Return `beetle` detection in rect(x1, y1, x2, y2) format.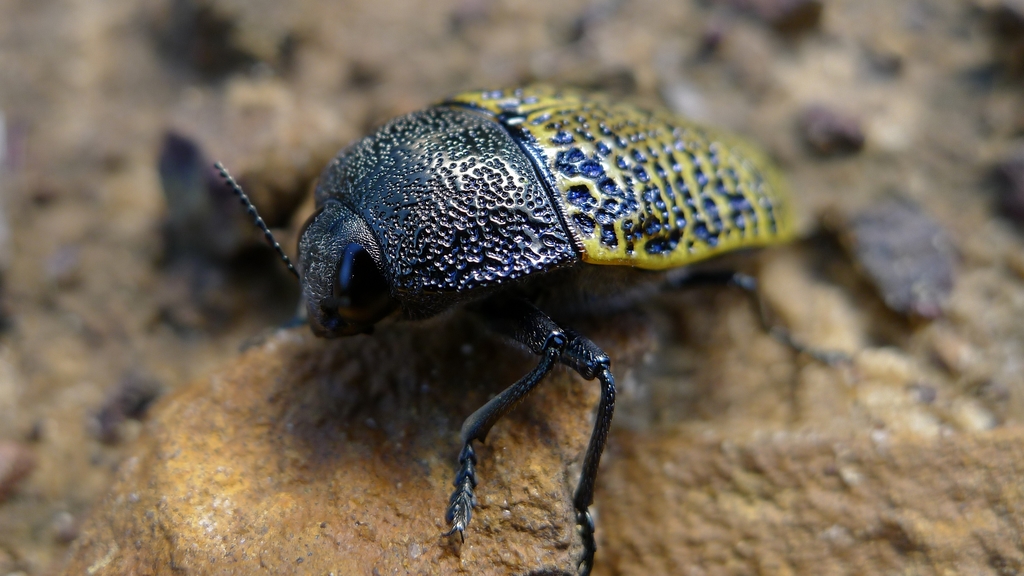
rect(250, 88, 855, 562).
